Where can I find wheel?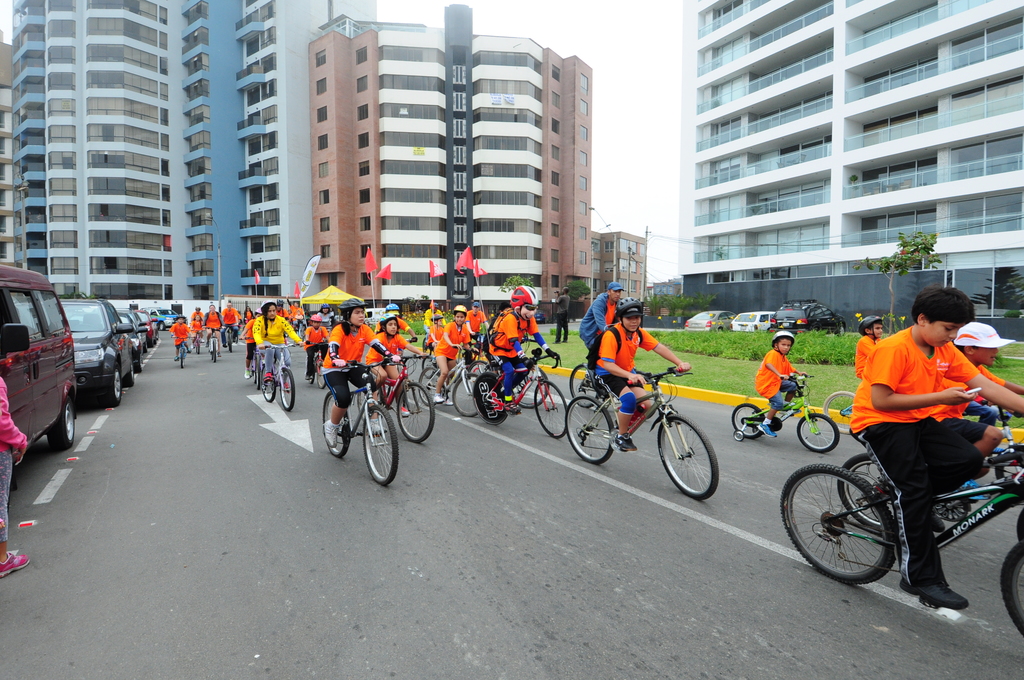
You can find it at detection(727, 398, 769, 439).
